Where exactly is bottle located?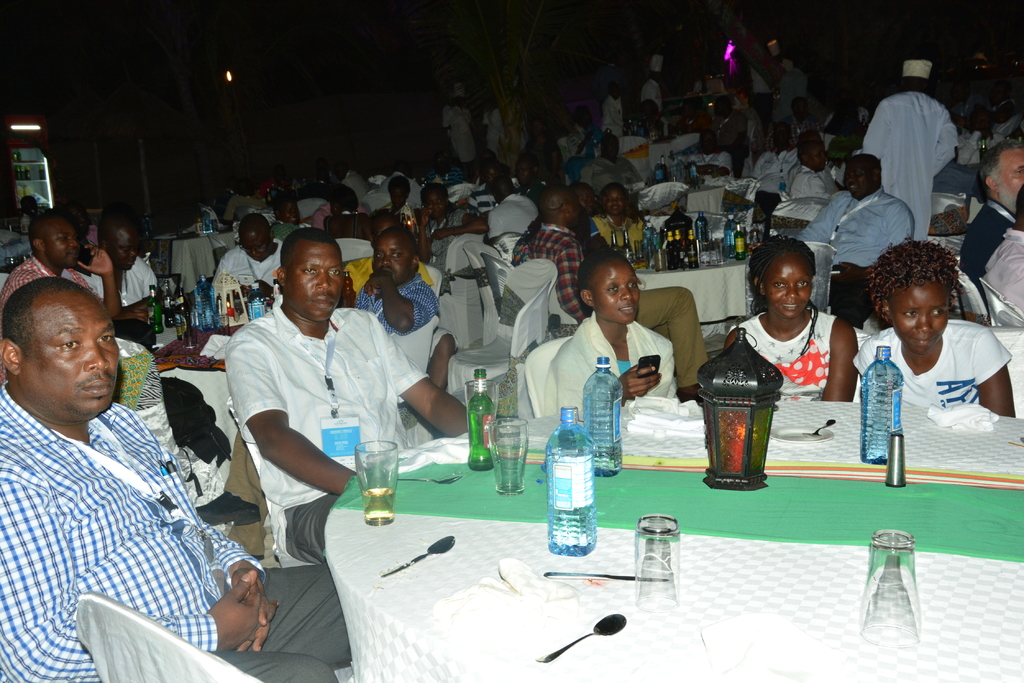
Its bounding box is BBox(173, 283, 191, 335).
